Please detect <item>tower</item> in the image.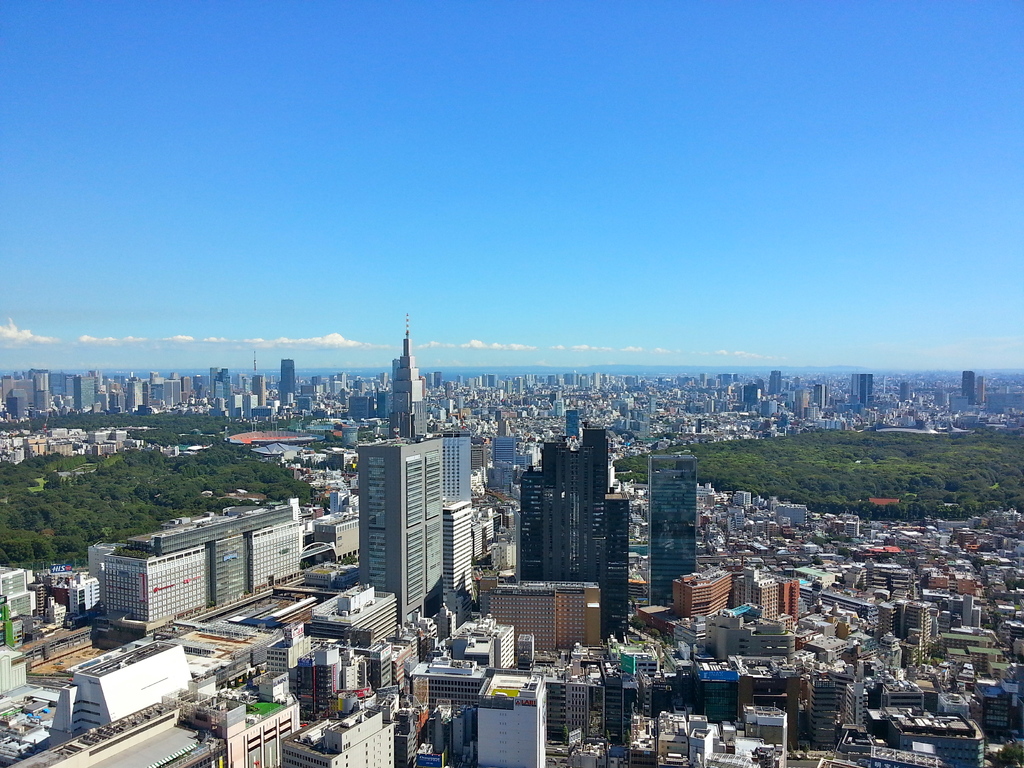
Rect(29, 369, 56, 421).
